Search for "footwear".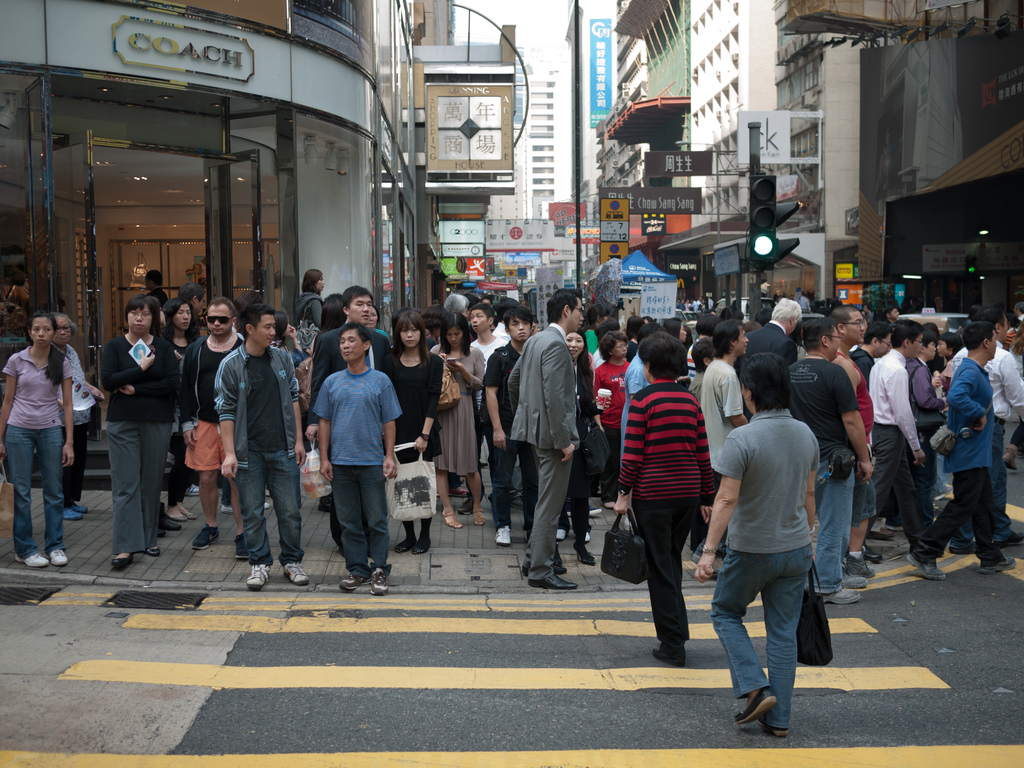
Found at BBox(182, 506, 197, 518).
